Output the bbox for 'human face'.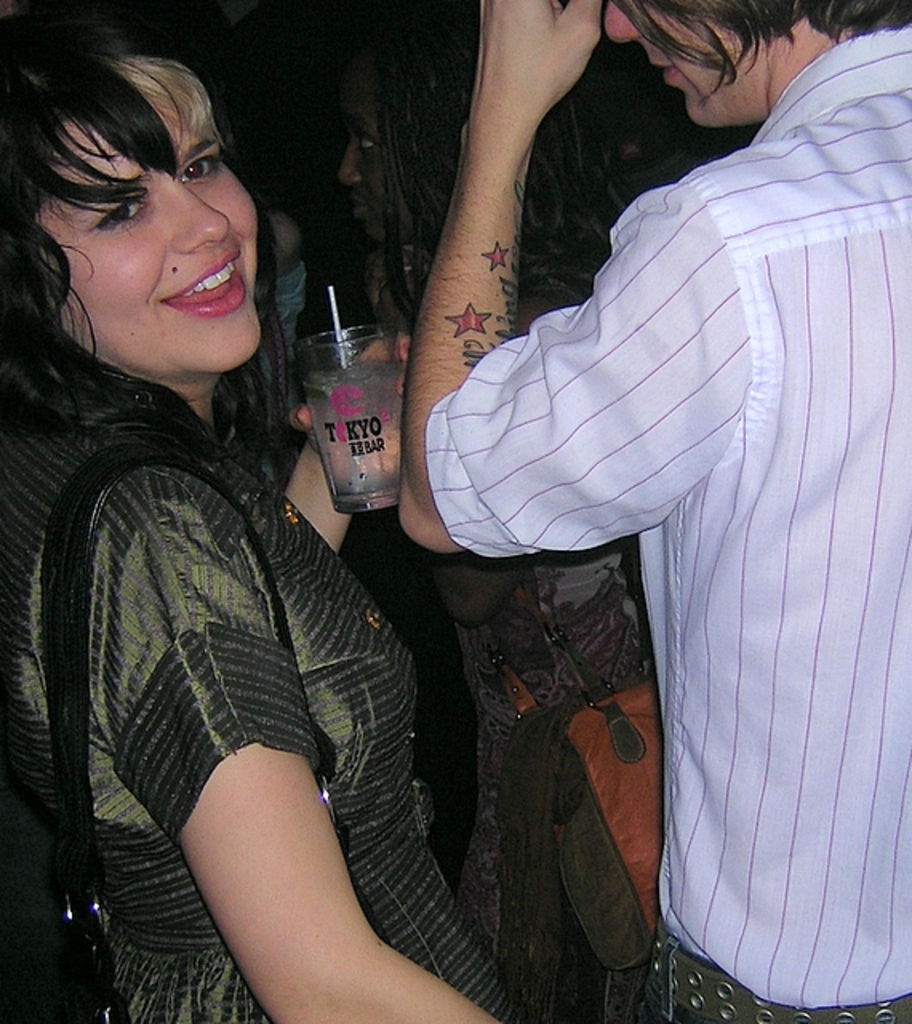
x1=606, y1=0, x2=766, y2=130.
